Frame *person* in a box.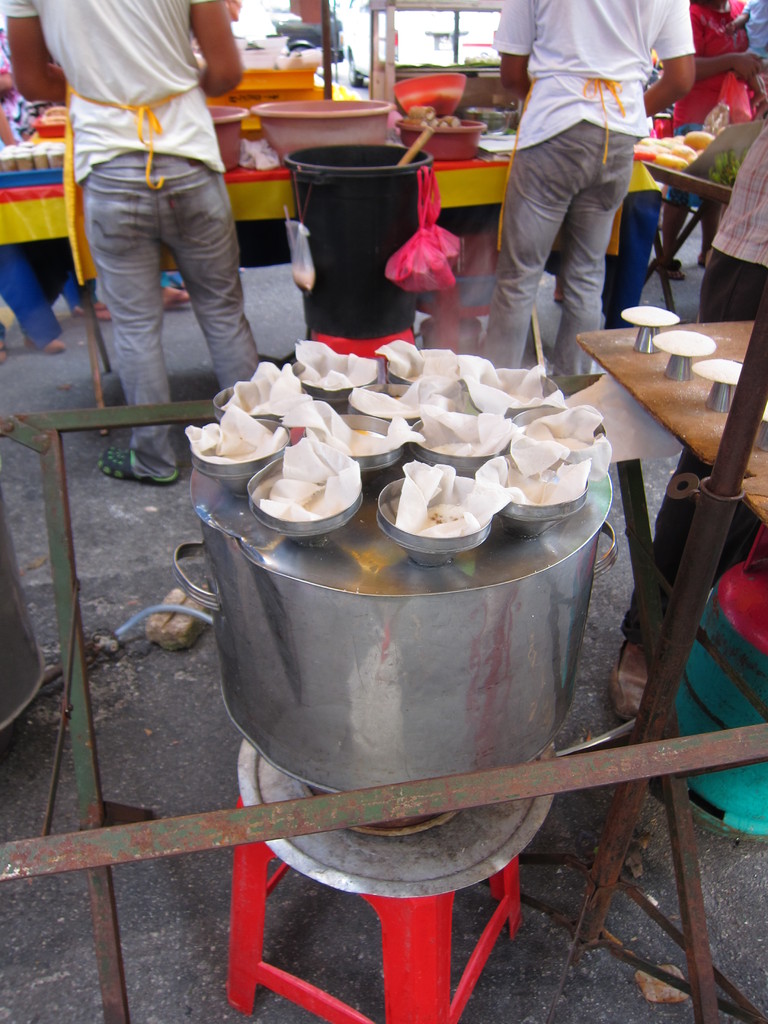
(left=482, top=11, right=659, bottom=392).
